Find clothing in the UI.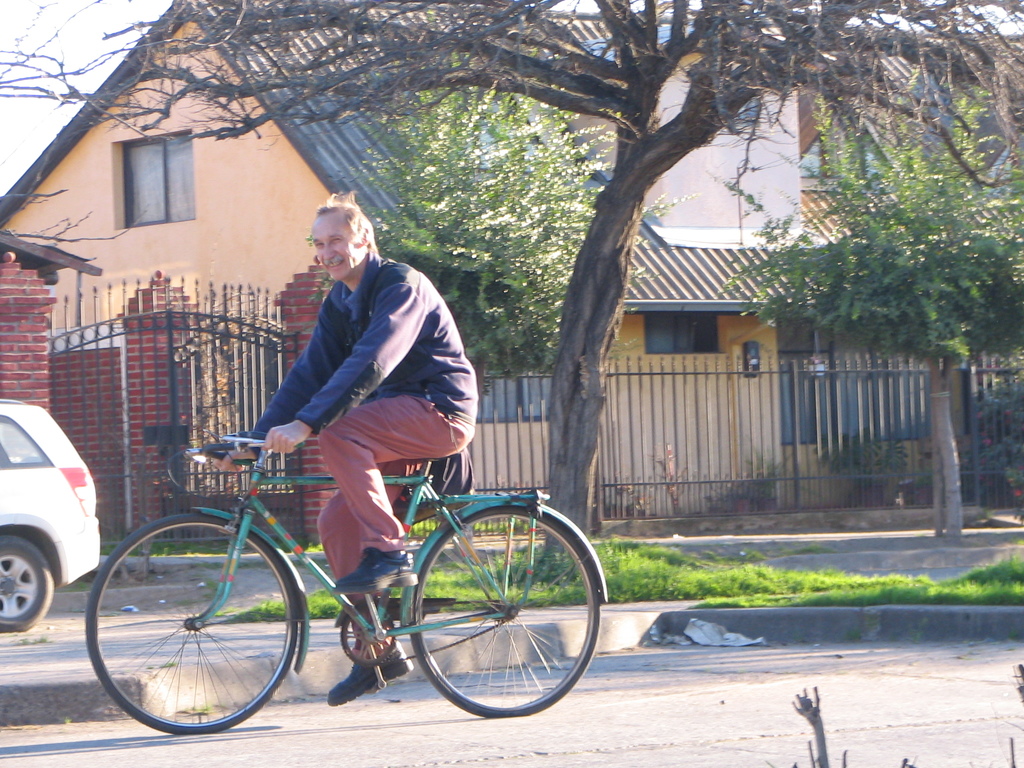
UI element at bbox=[246, 250, 480, 609].
